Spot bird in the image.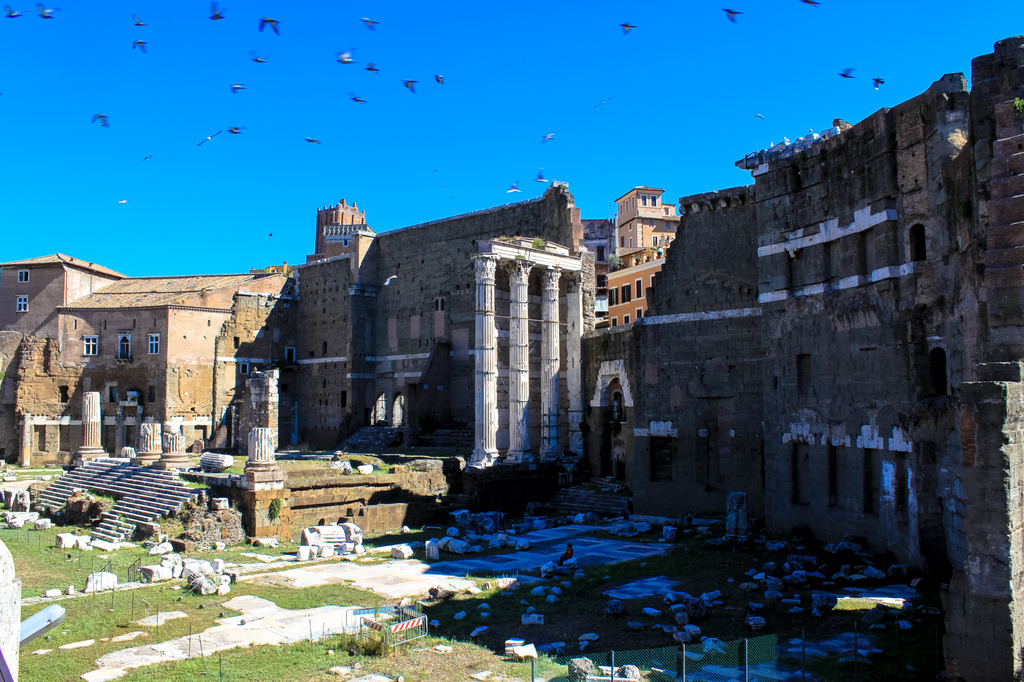
bird found at 252/51/273/68.
